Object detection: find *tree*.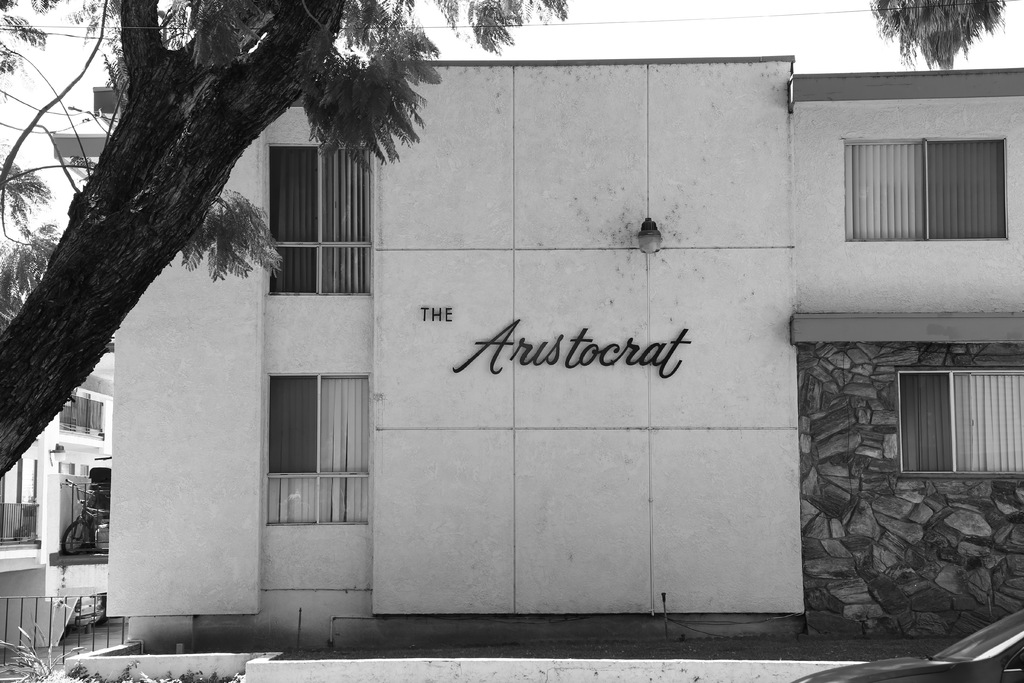
region(0, 0, 569, 477).
